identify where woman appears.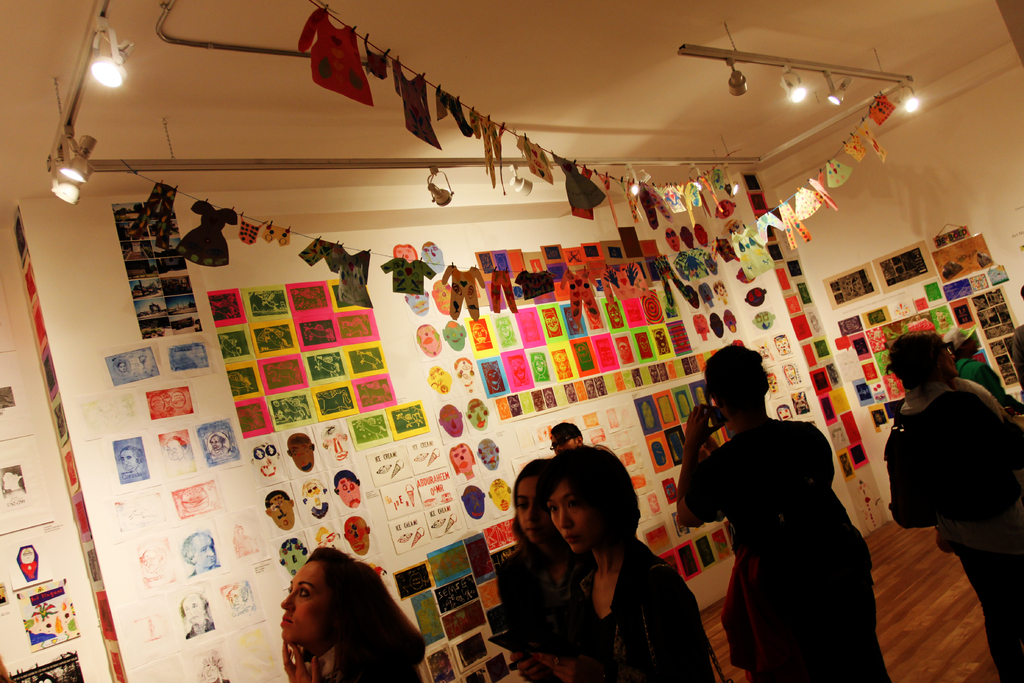
Appears at left=892, top=329, right=1023, bottom=682.
